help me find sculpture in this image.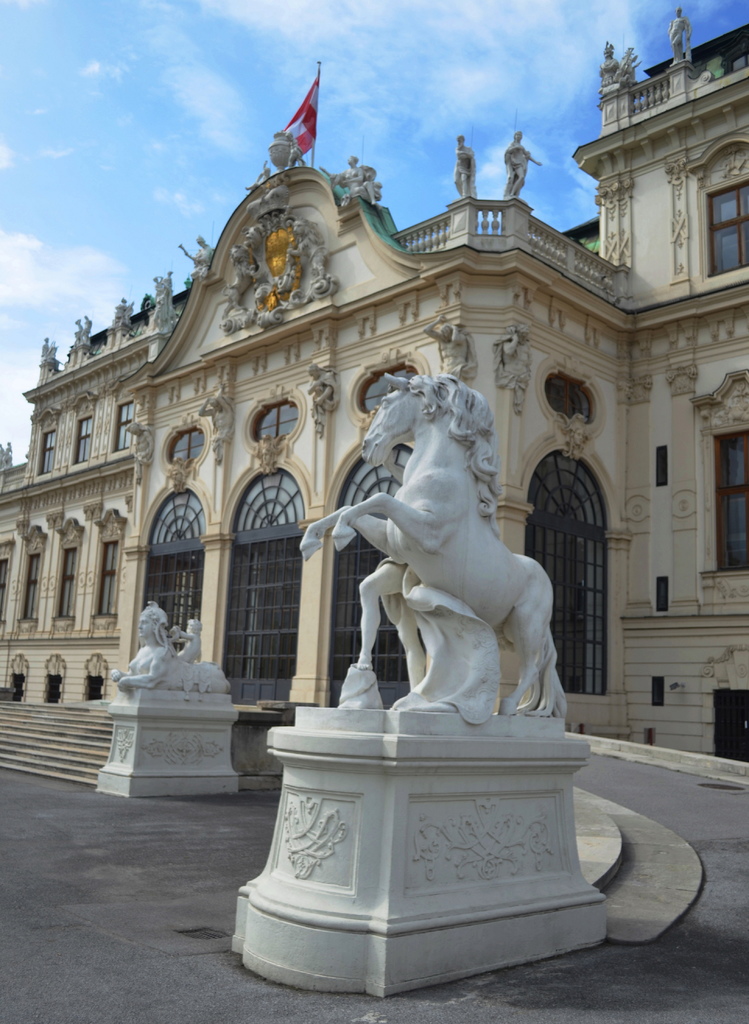
Found it: region(102, 300, 141, 342).
